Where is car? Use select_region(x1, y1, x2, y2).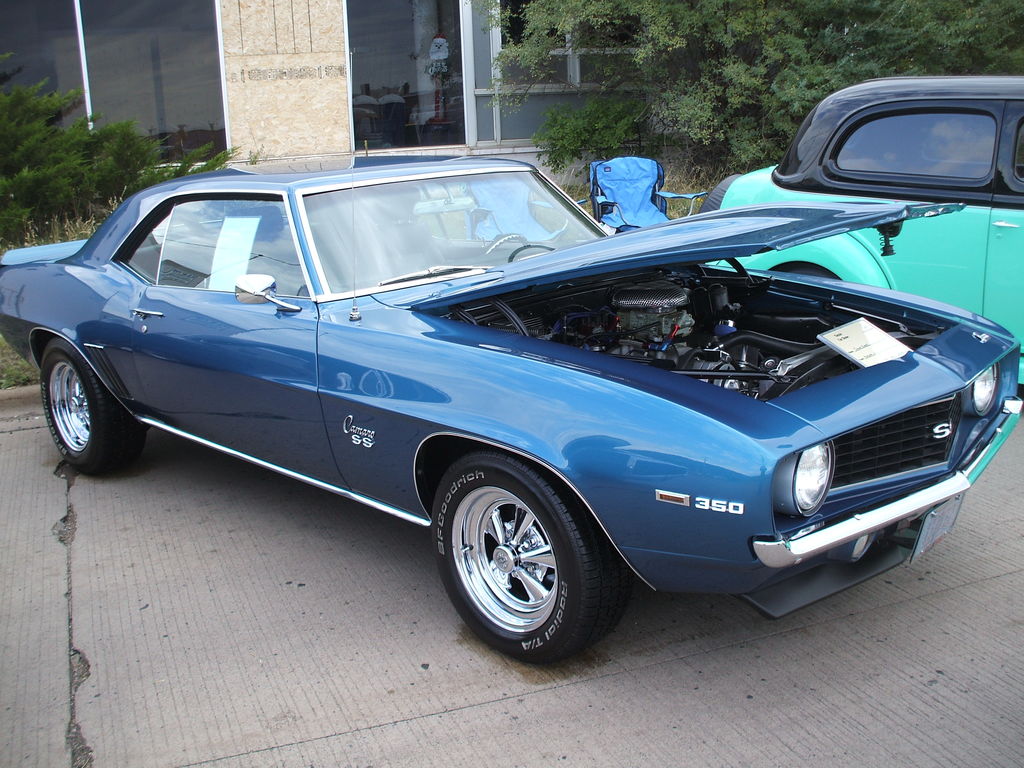
select_region(697, 76, 1023, 386).
